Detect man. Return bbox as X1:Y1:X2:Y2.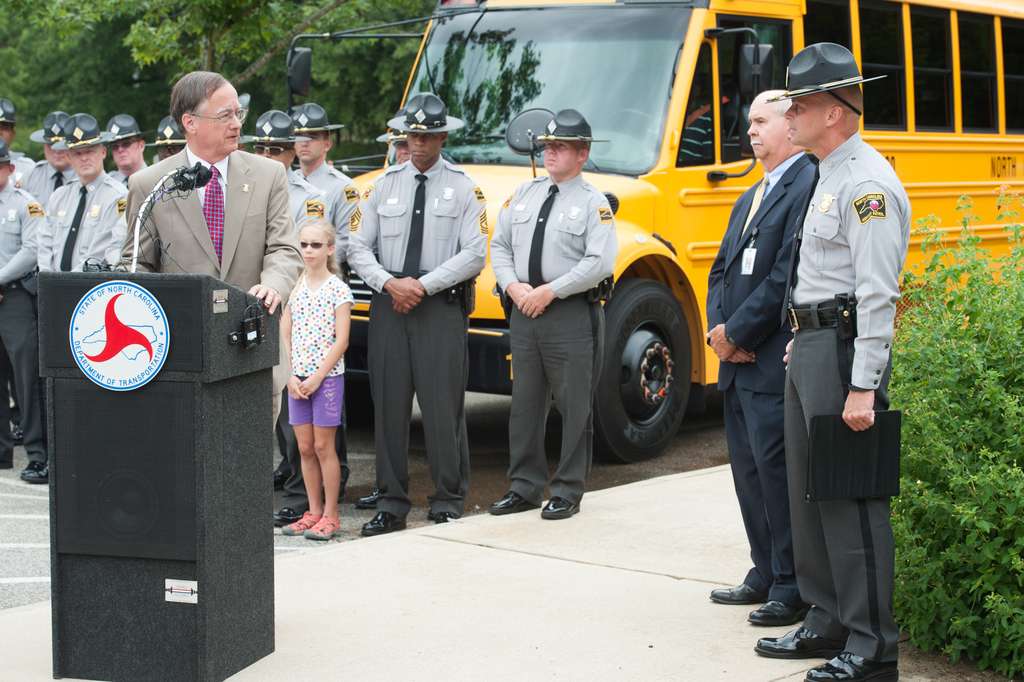
638:62:740:163.
